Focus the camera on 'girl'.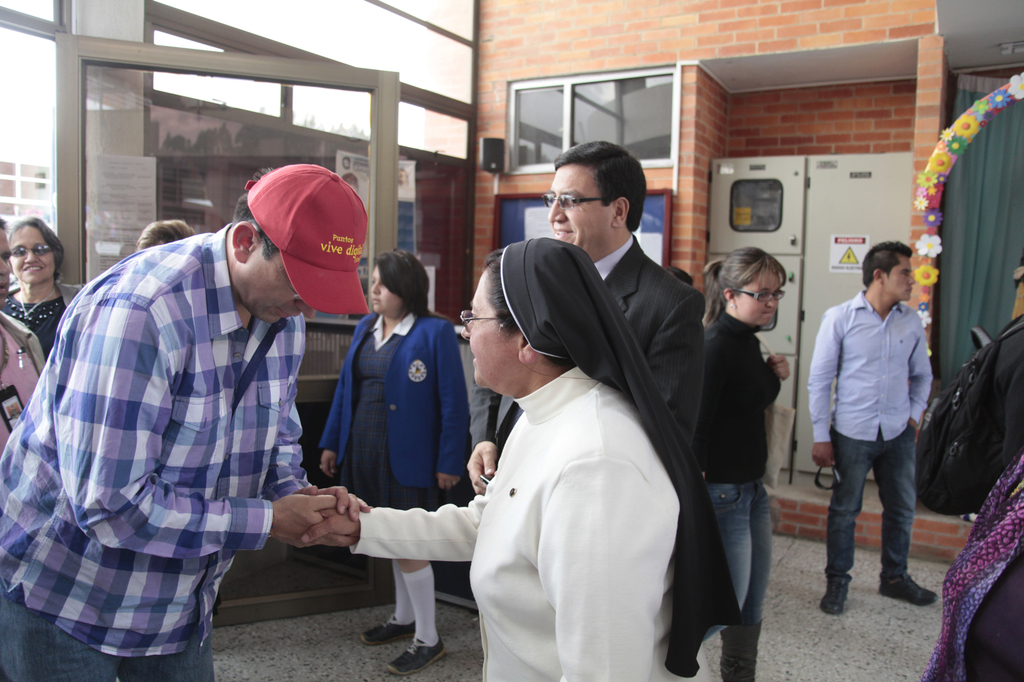
Focus region: region(700, 240, 791, 681).
